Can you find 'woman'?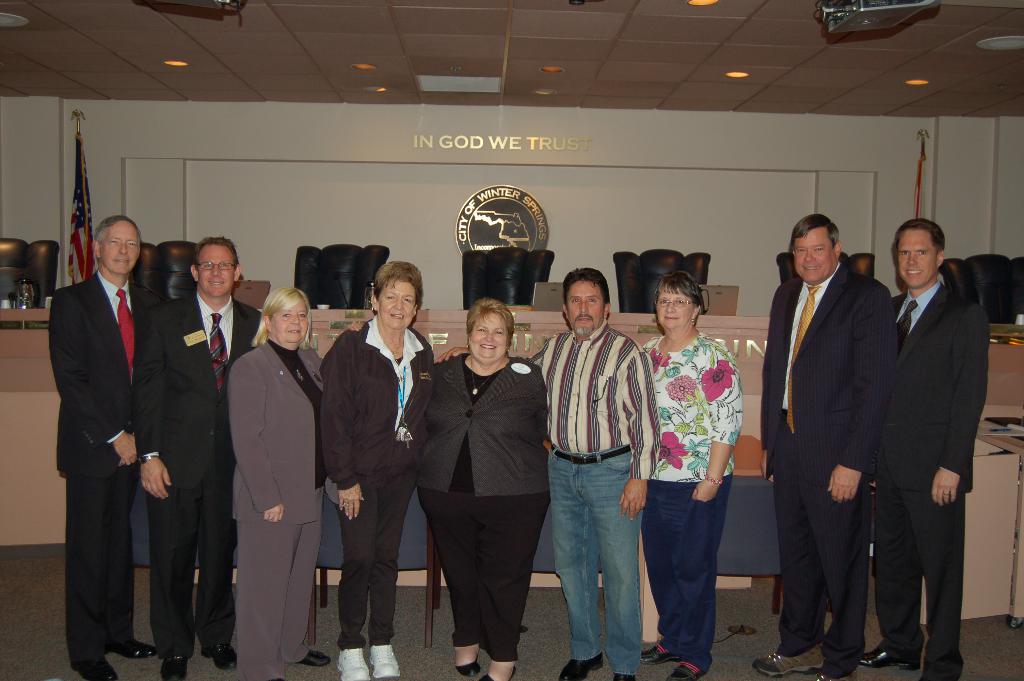
Yes, bounding box: box(316, 258, 437, 680).
